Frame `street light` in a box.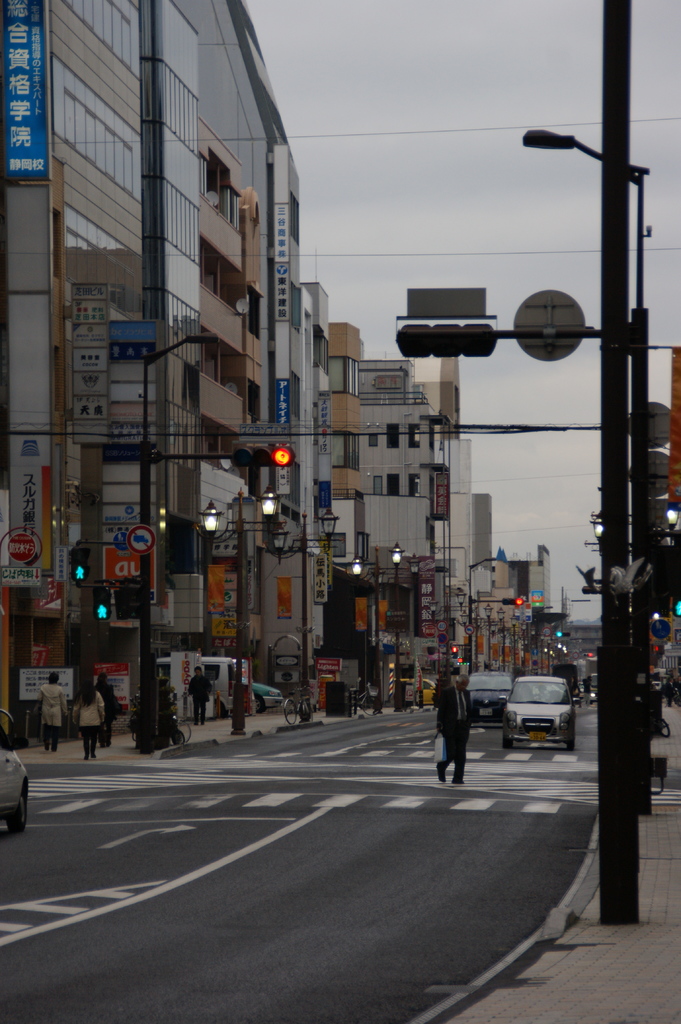
x1=494 y1=605 x2=504 y2=668.
